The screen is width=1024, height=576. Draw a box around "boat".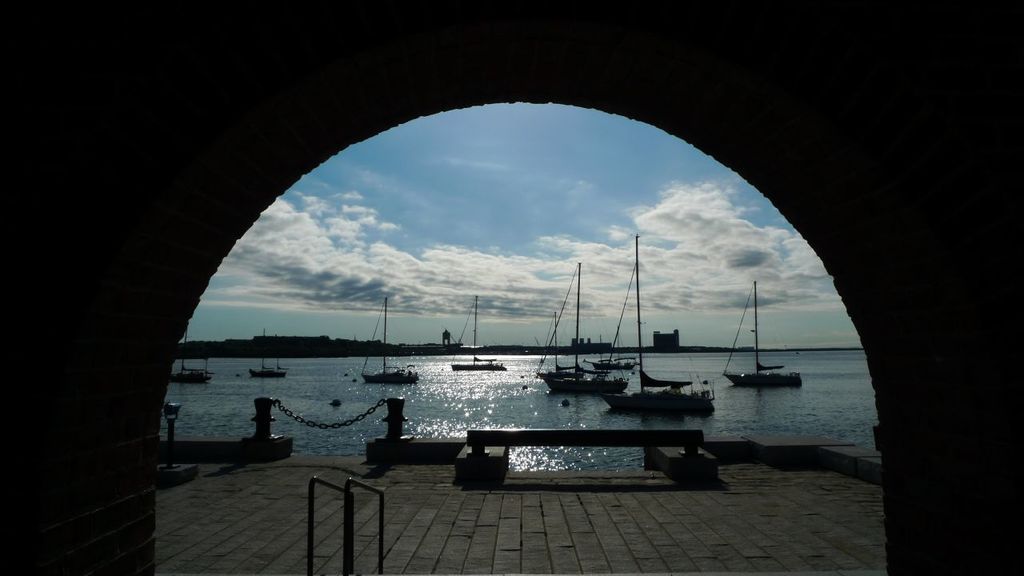
{"left": 448, "top": 294, "right": 509, "bottom": 378}.
